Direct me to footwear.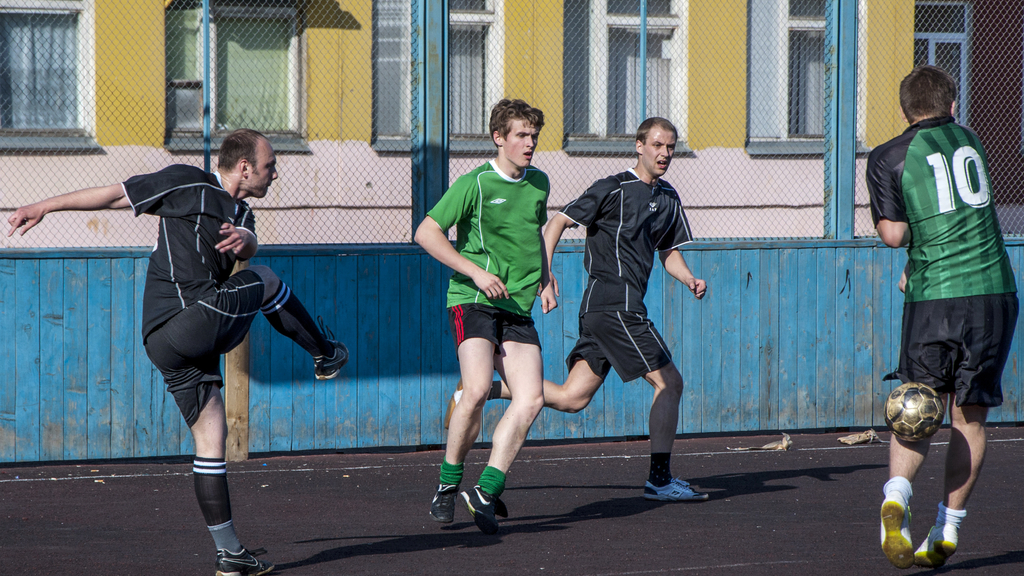
Direction: l=433, t=471, r=509, b=532.
